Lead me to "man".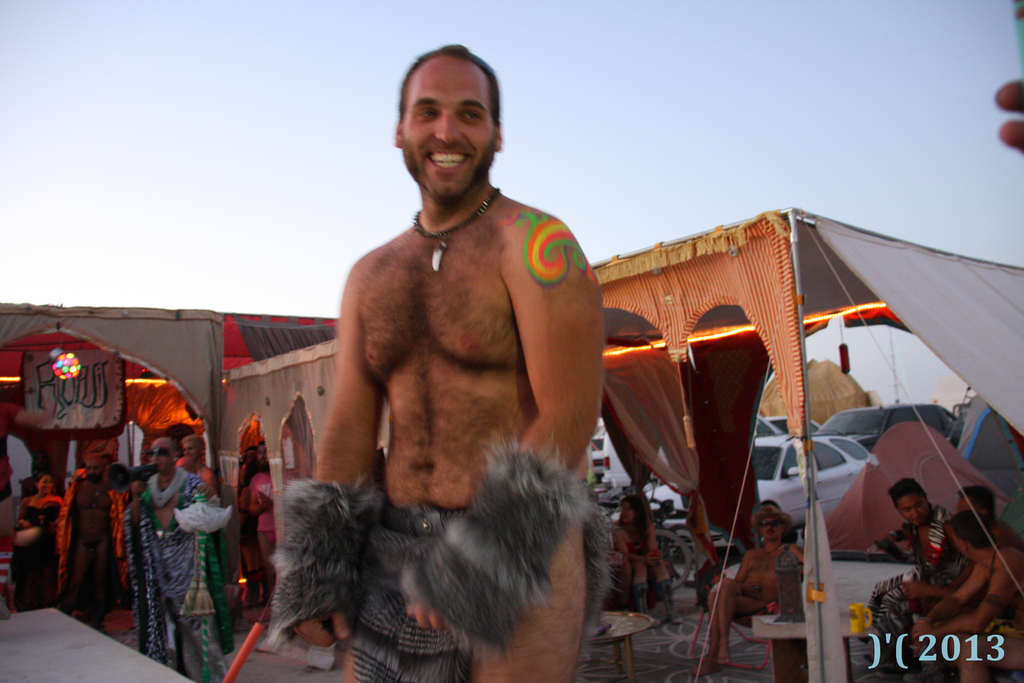
Lead to 863,472,972,663.
